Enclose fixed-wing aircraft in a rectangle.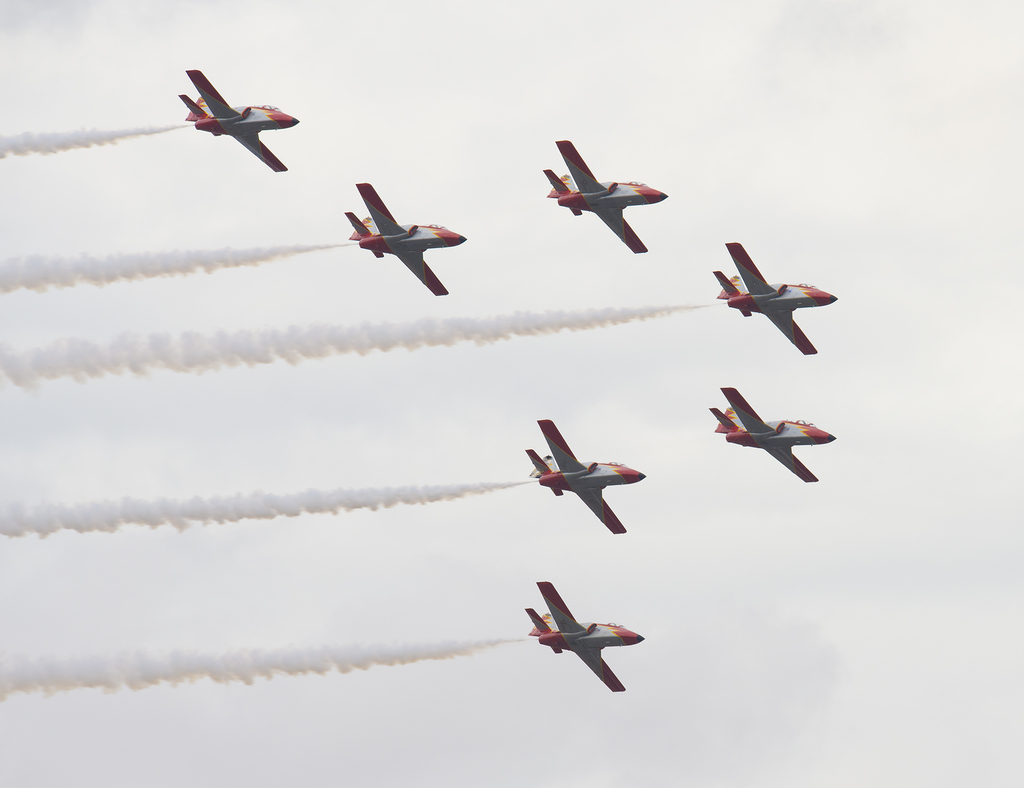
box(715, 387, 830, 483).
